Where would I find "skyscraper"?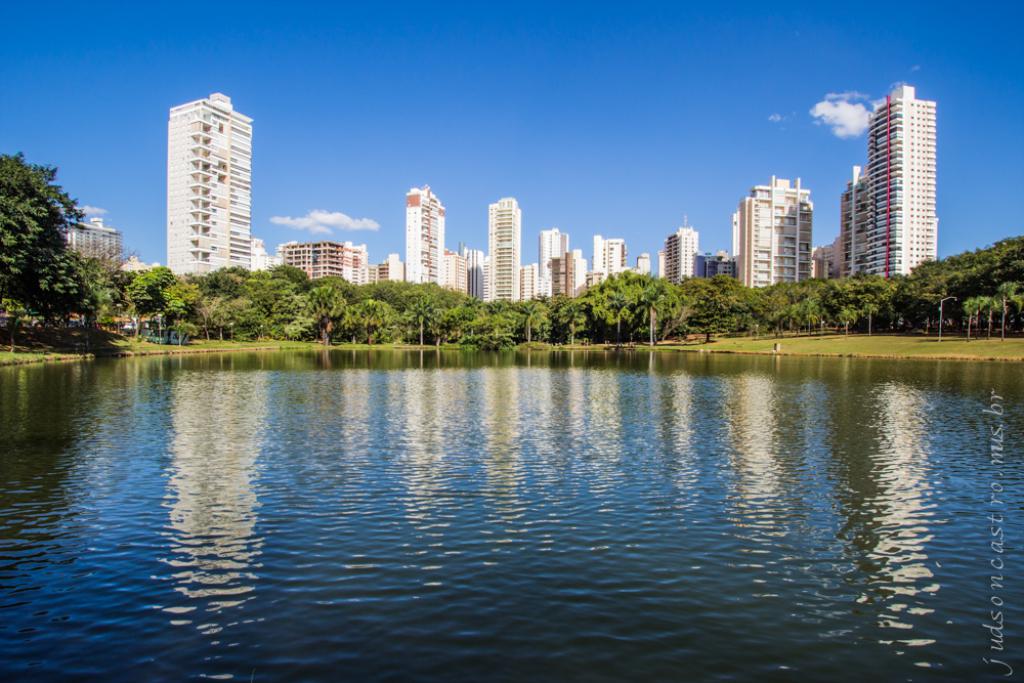
At x1=486 y1=196 x2=523 y2=307.
